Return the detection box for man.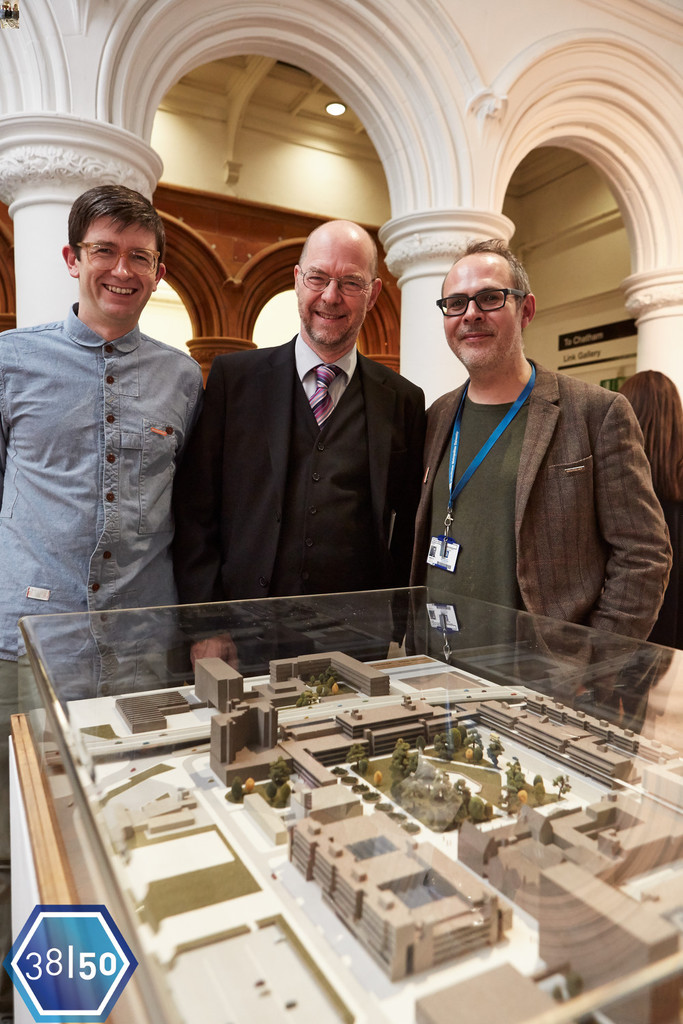
x1=176 y1=216 x2=445 y2=639.
